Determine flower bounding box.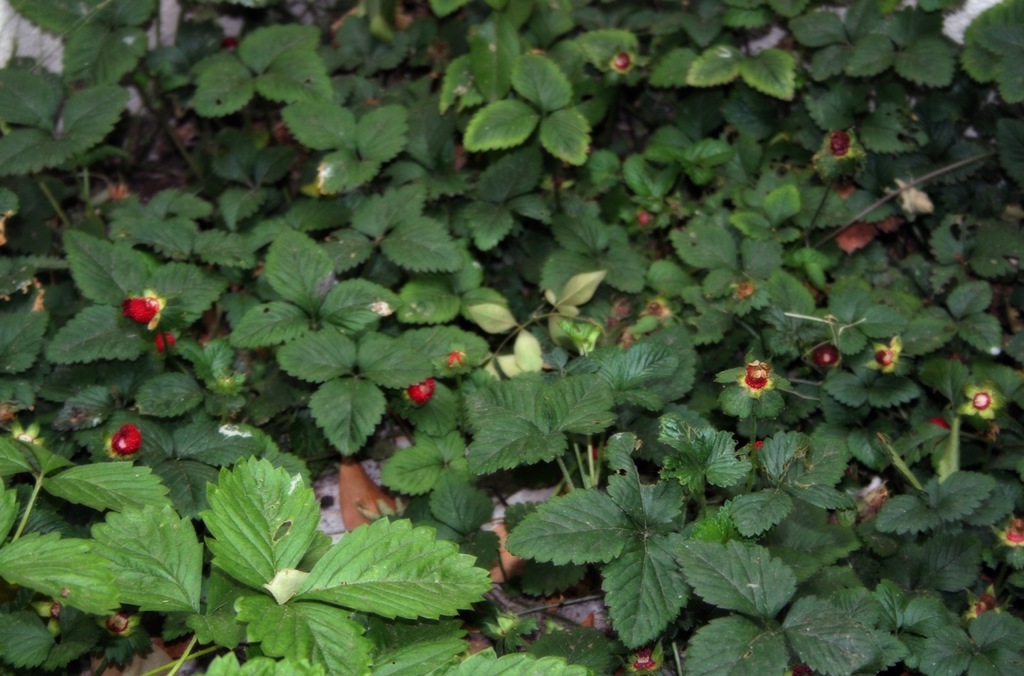
Determined: 968/386/995/411.
